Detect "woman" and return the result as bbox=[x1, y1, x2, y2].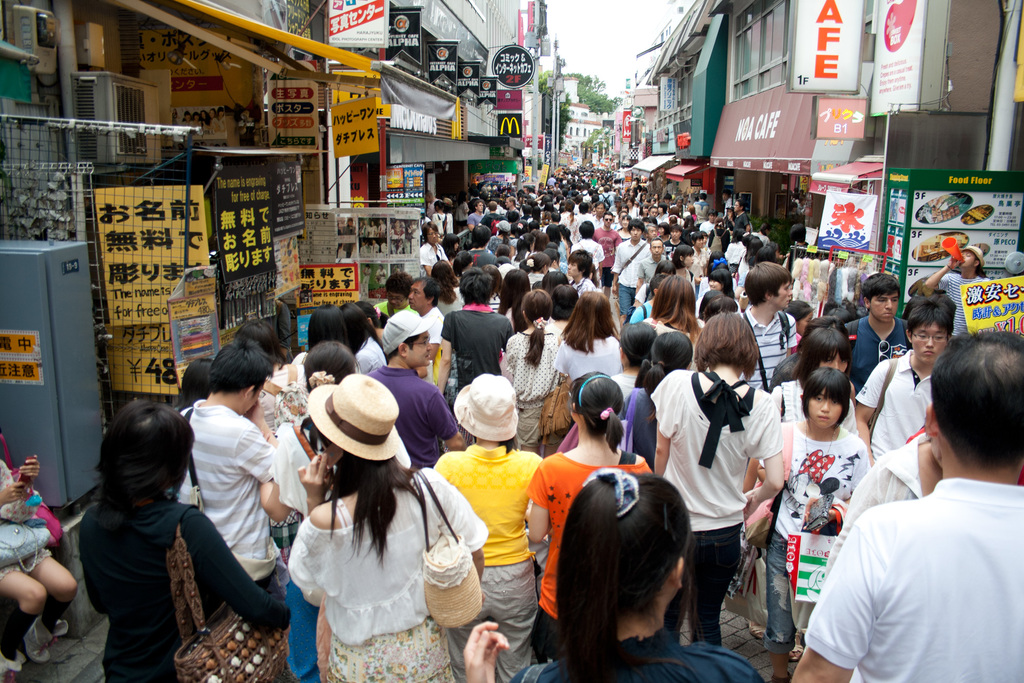
bbox=[757, 324, 861, 634].
